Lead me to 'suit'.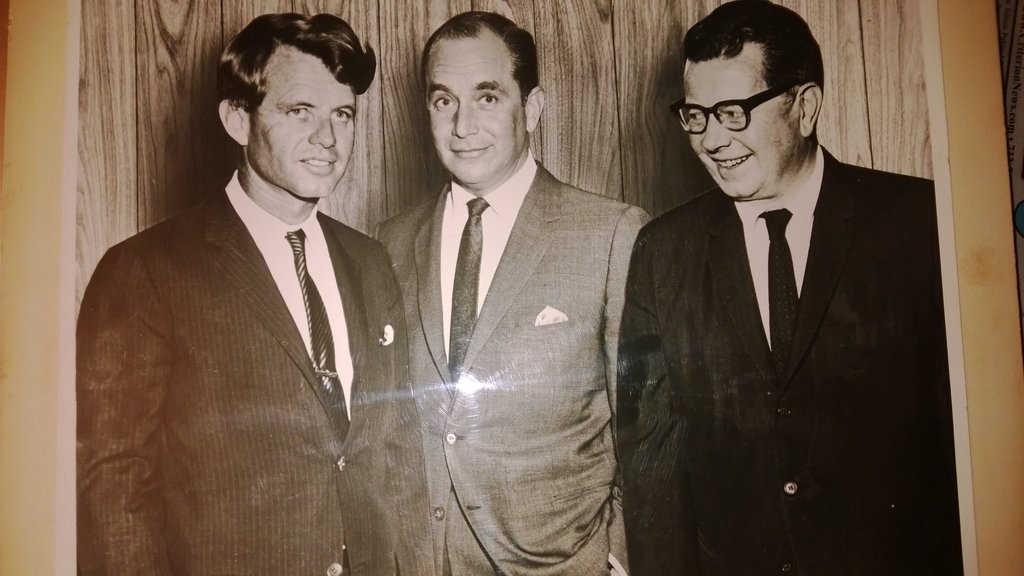
Lead to l=368, t=148, r=655, b=575.
